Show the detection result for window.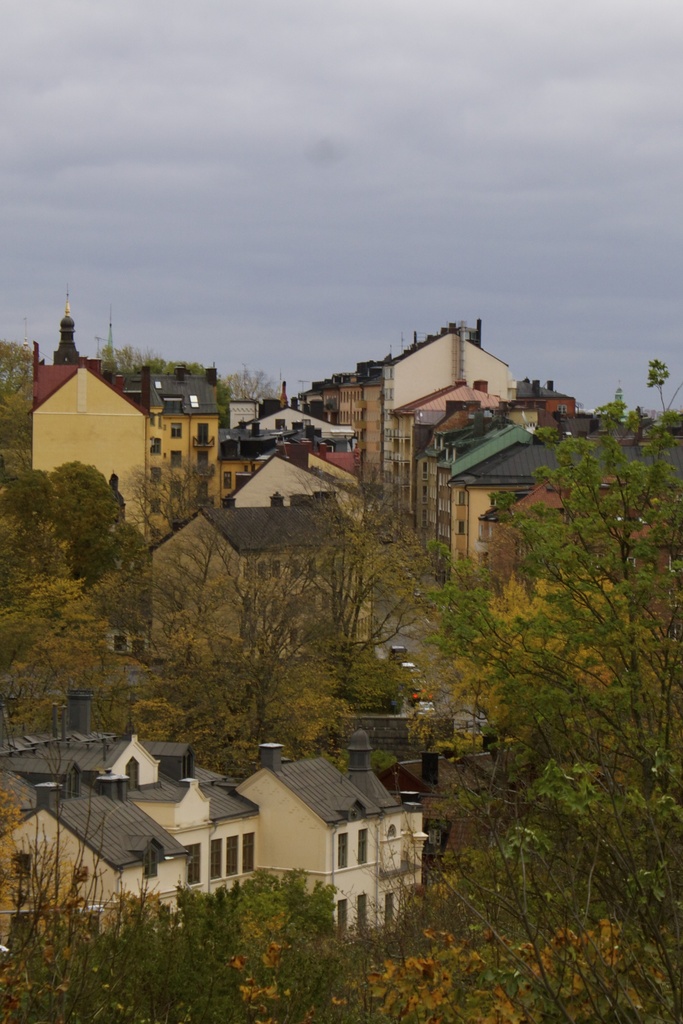
crop(150, 527, 161, 541).
